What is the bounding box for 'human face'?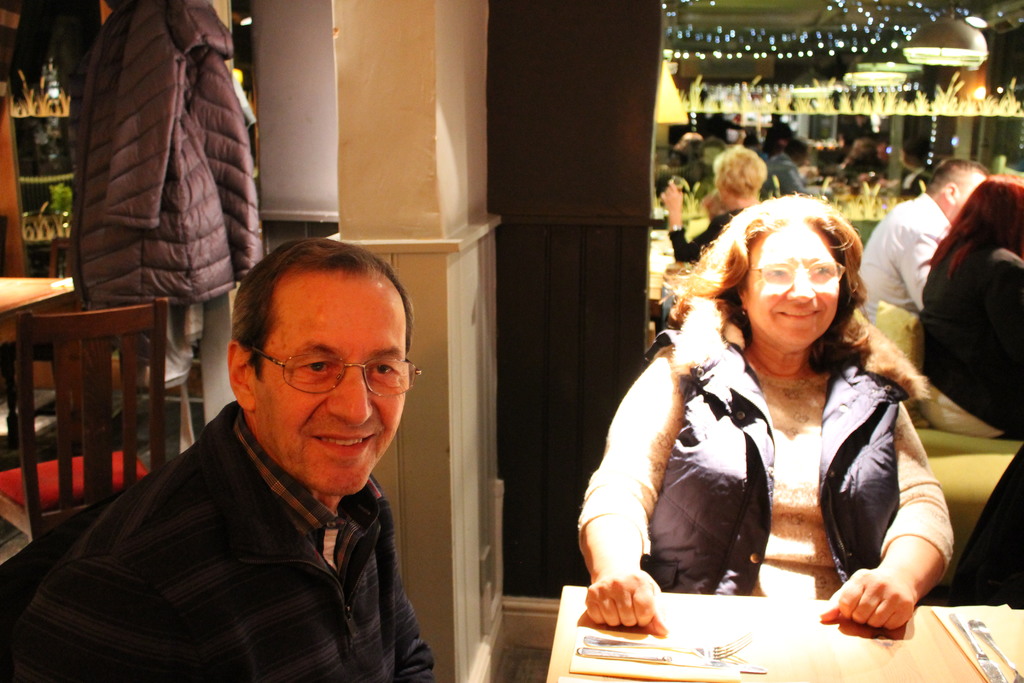
748,220,842,349.
